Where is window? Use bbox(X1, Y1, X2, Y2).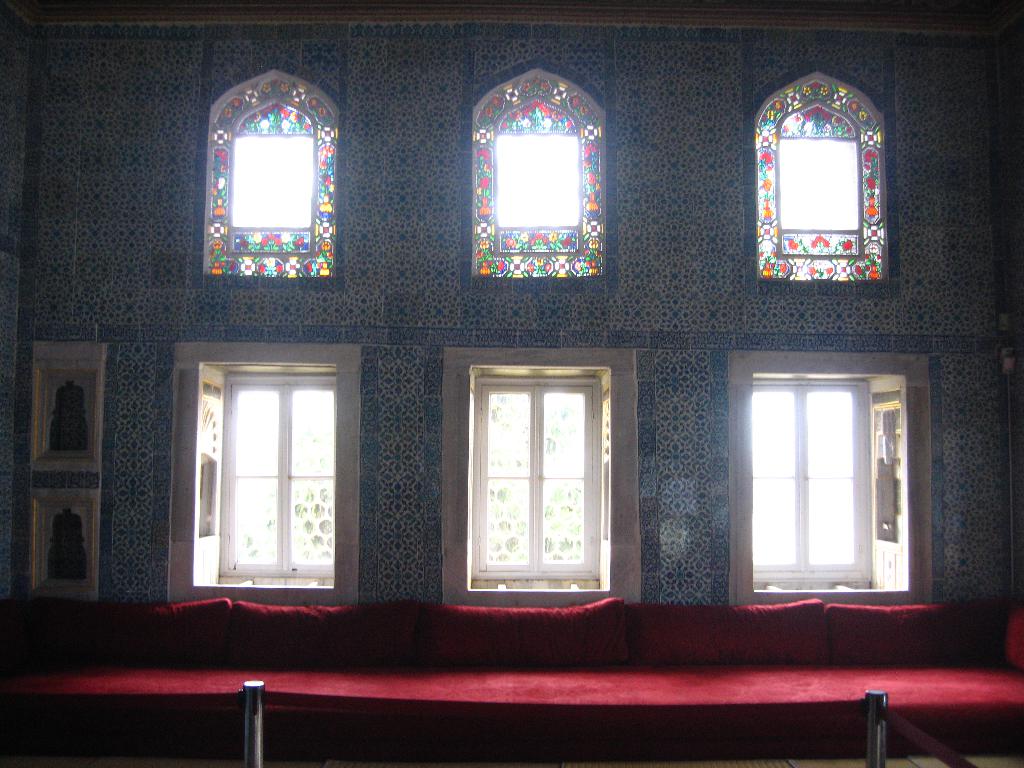
bbox(166, 340, 362, 604).
